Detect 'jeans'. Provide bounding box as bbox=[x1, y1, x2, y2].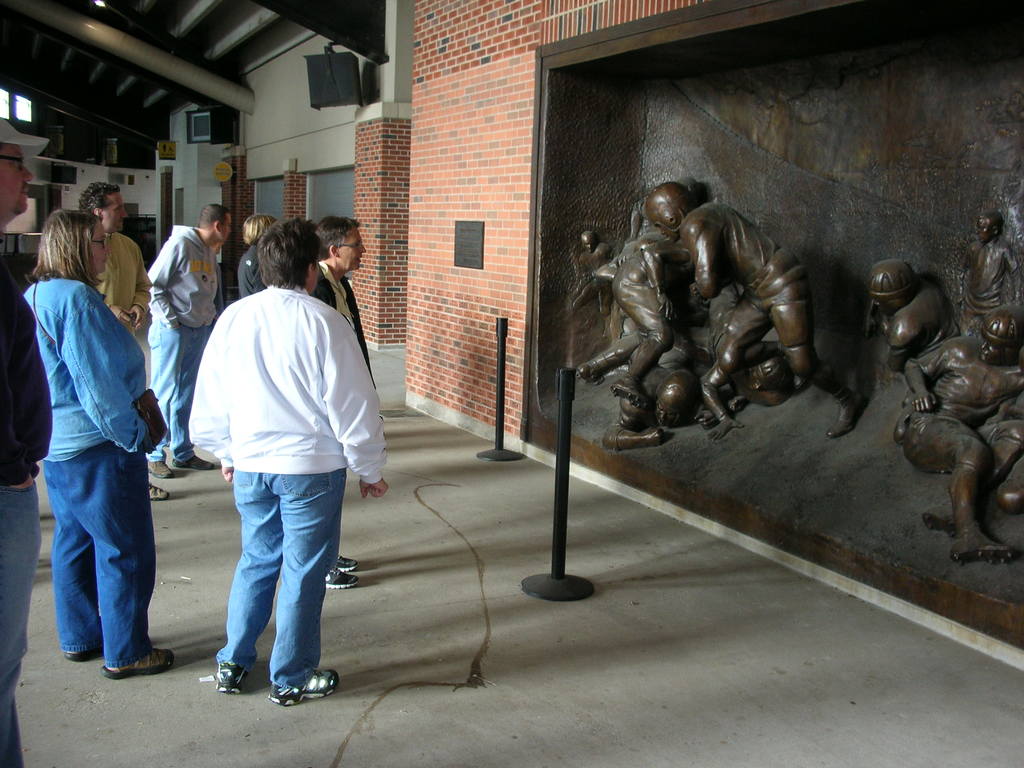
bbox=[42, 441, 157, 668].
